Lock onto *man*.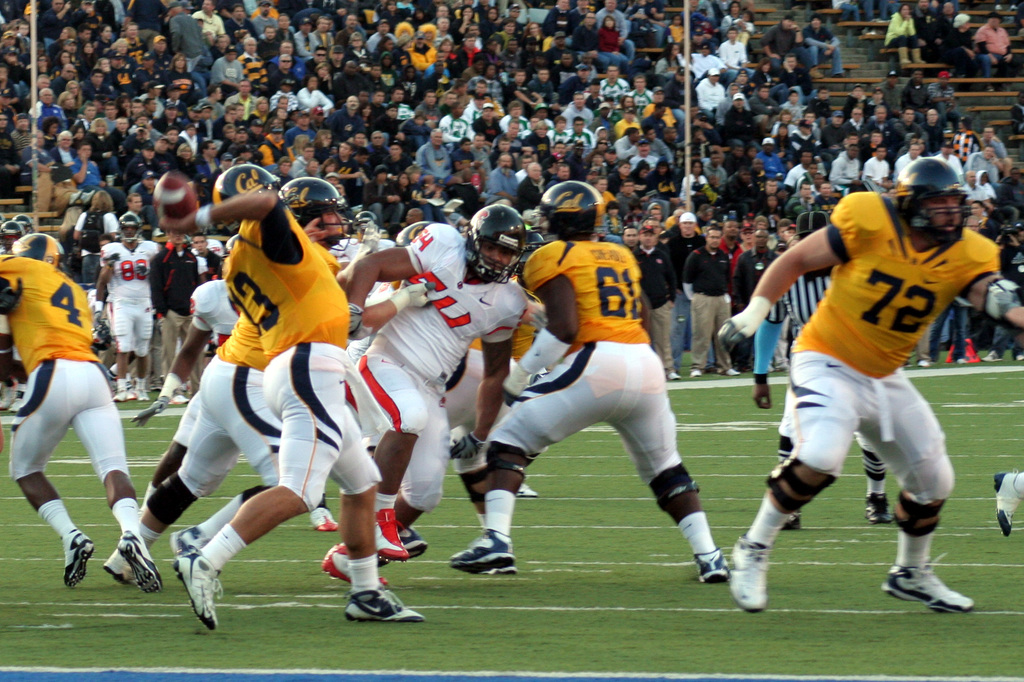
Locked: 451, 178, 726, 583.
